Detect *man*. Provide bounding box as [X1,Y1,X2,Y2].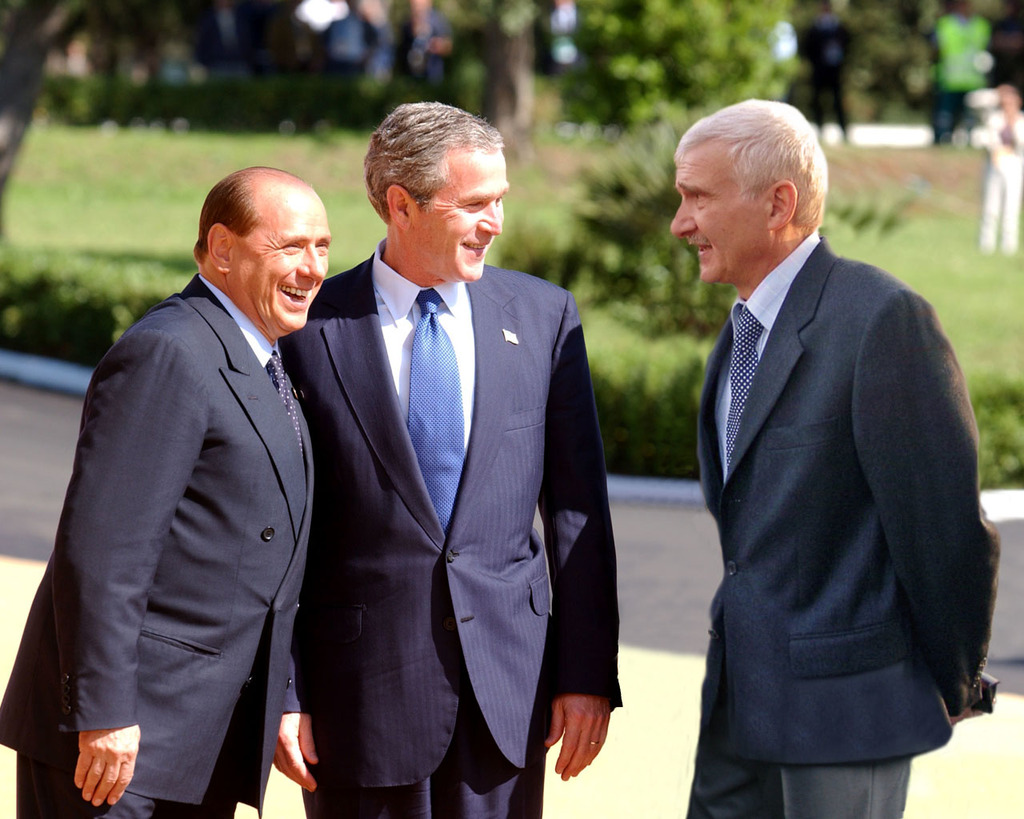
[934,0,997,146].
